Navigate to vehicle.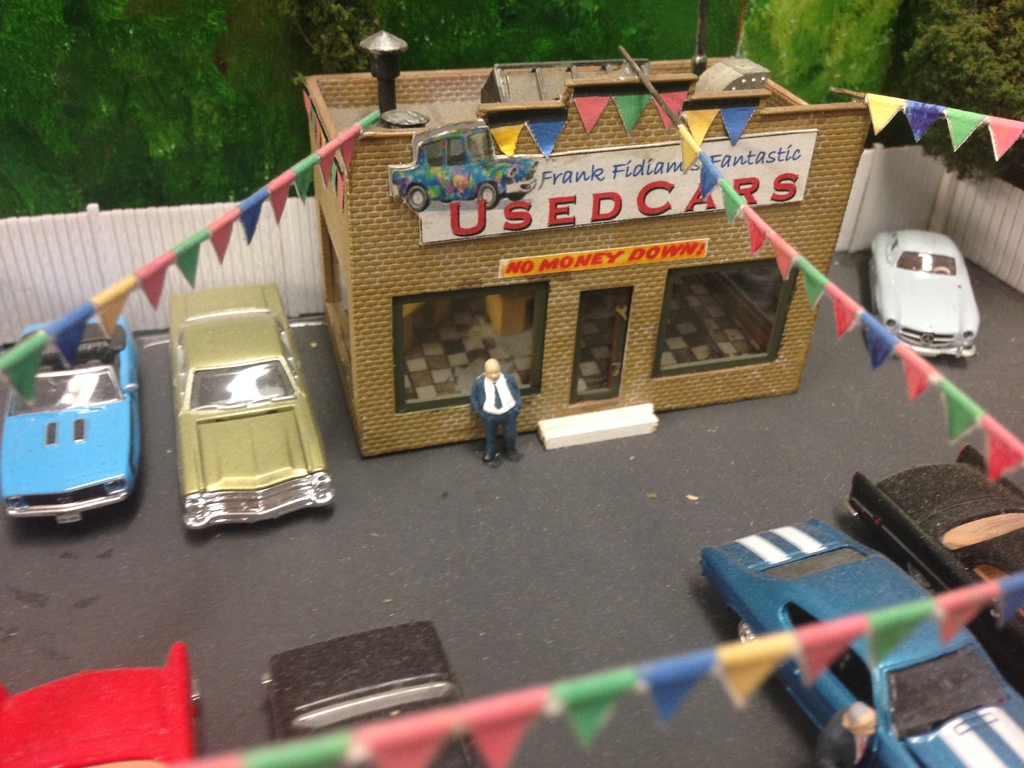
Navigation target: (876,230,979,355).
